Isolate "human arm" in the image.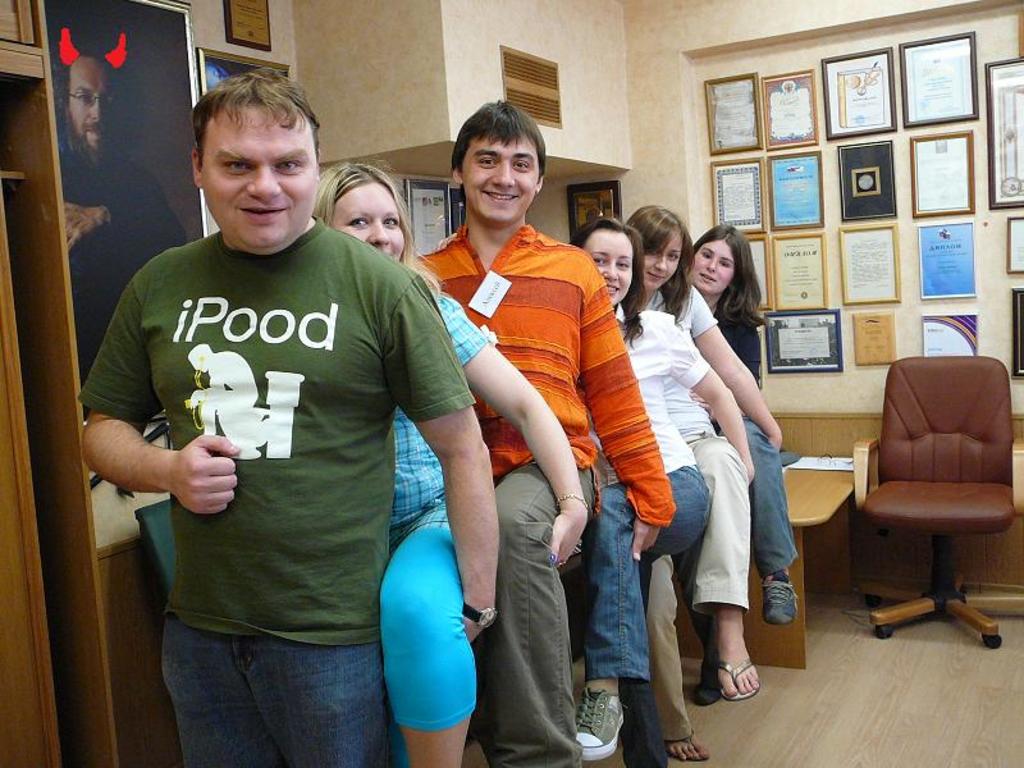
Isolated region: 668:314:751:493.
